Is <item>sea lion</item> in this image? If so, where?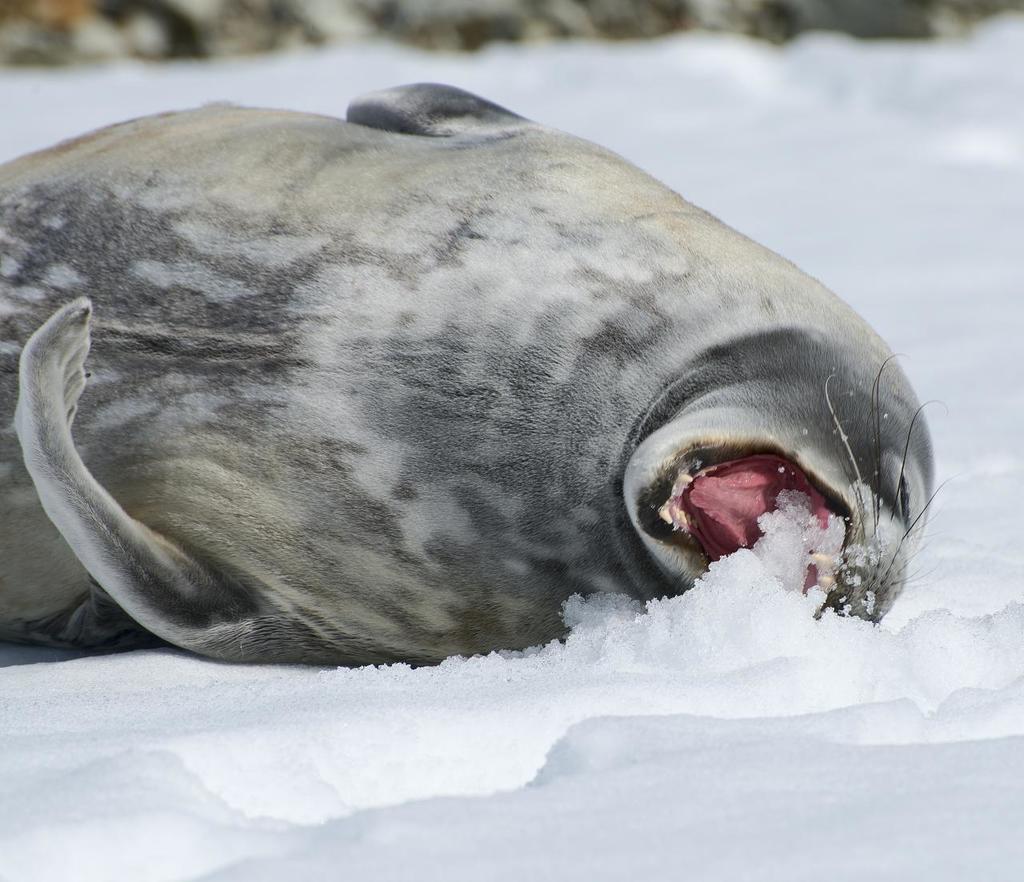
Yes, at BBox(0, 80, 970, 672).
